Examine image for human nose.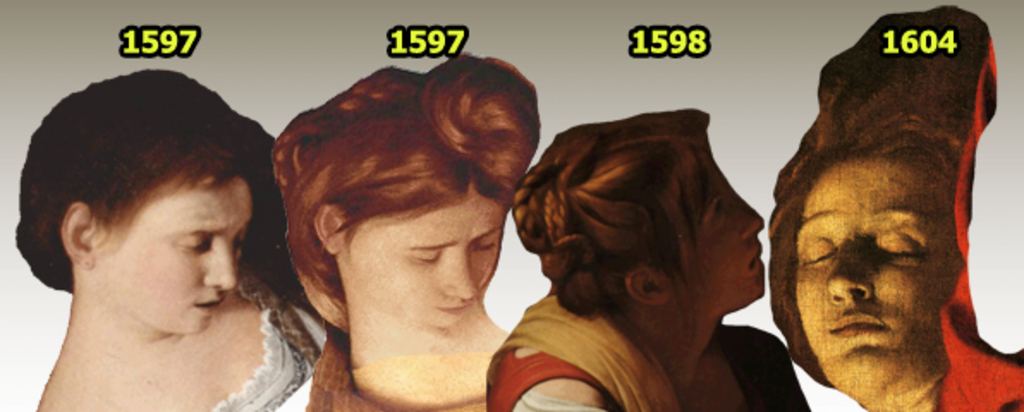
Examination result: (739, 194, 765, 233).
